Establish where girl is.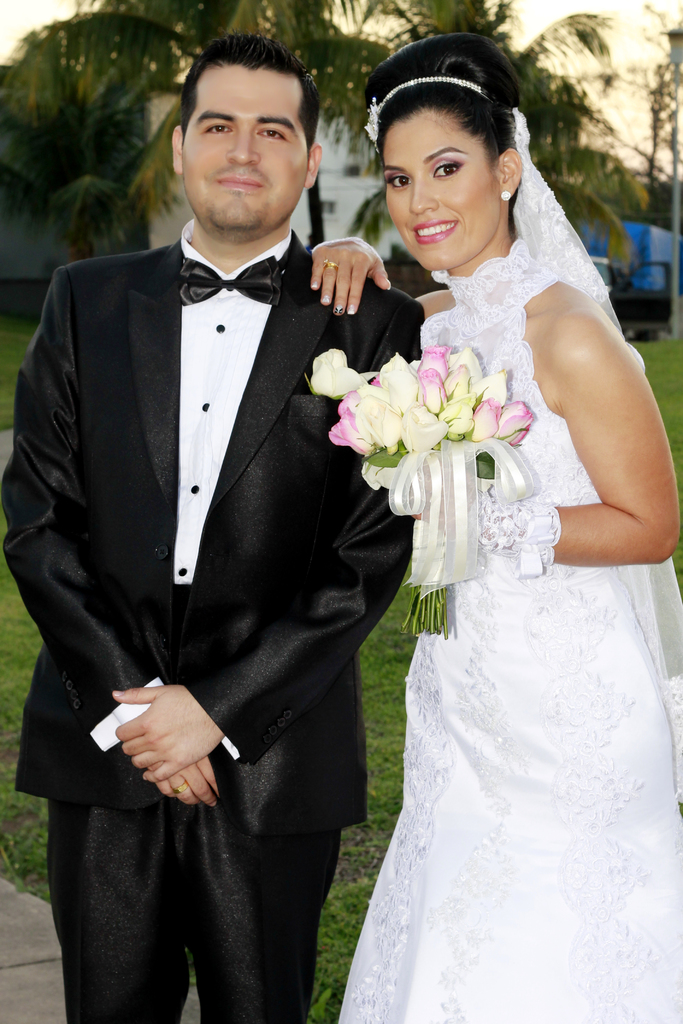
Established at [308,26,682,1021].
